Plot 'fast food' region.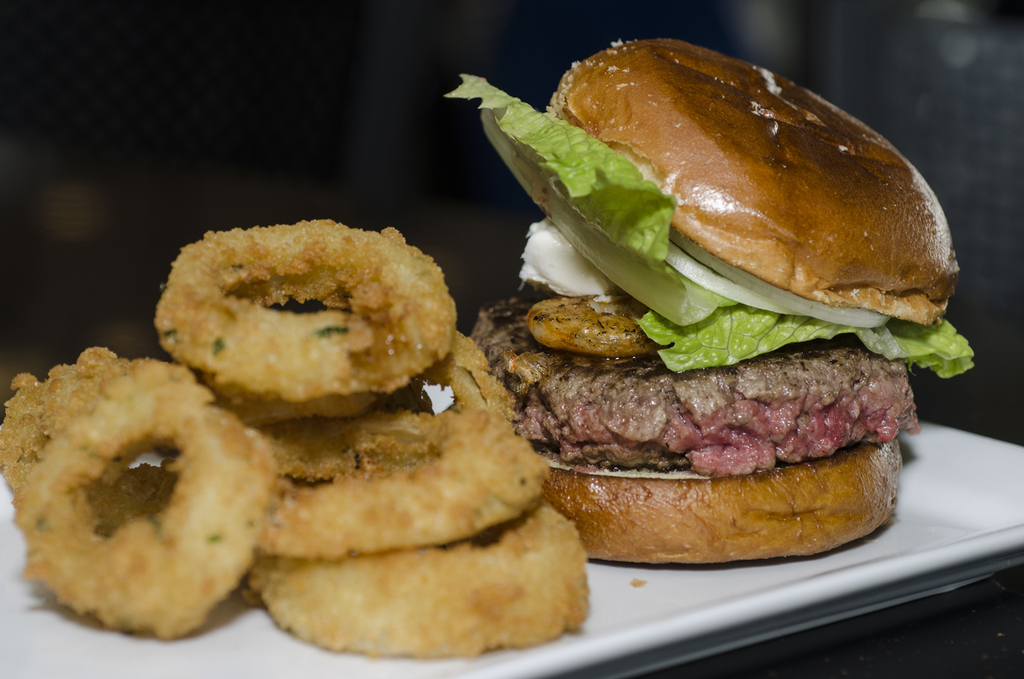
Plotted at (left=140, top=210, right=466, bottom=398).
